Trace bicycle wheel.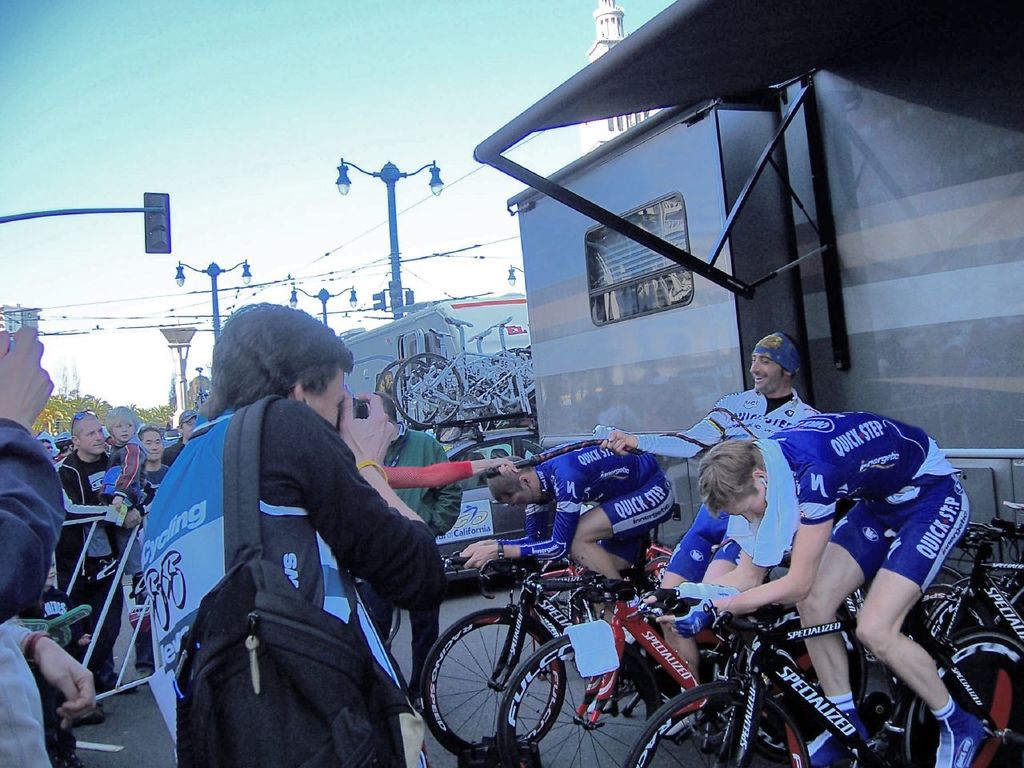
Traced to {"left": 374, "top": 358, "right": 444, "bottom": 430}.
